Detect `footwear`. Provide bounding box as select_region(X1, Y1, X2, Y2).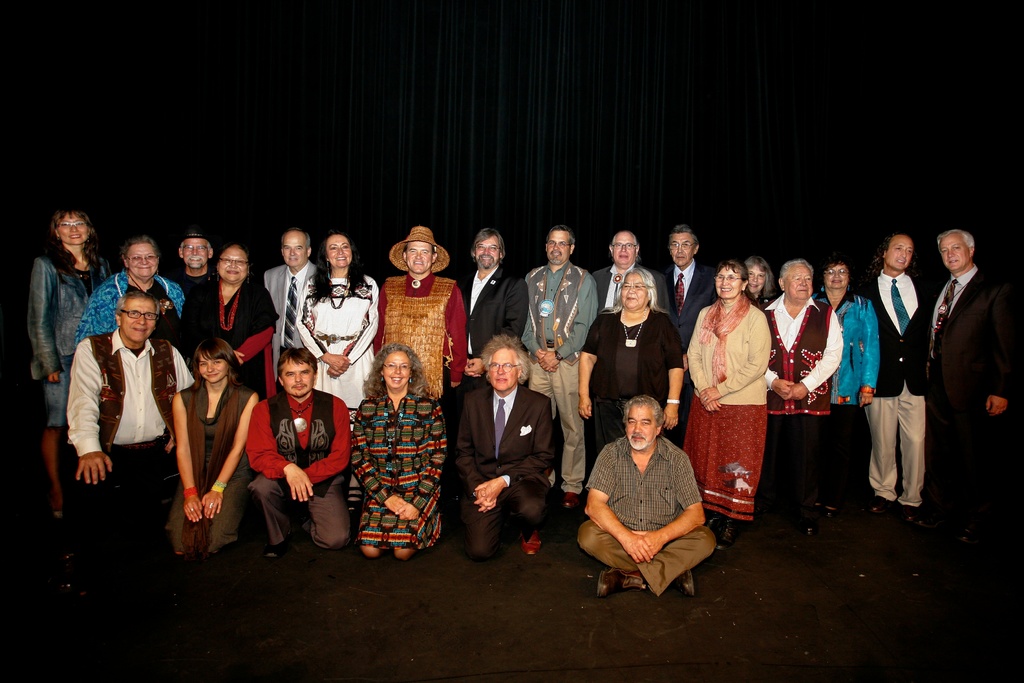
select_region(591, 566, 646, 595).
